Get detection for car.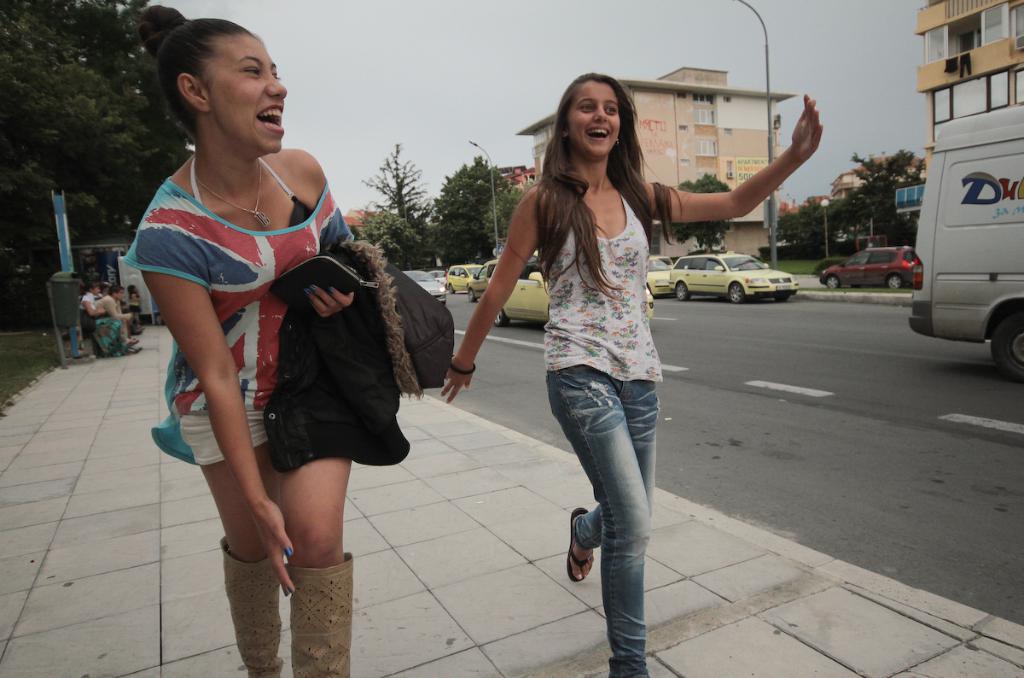
Detection: 822:245:920:289.
